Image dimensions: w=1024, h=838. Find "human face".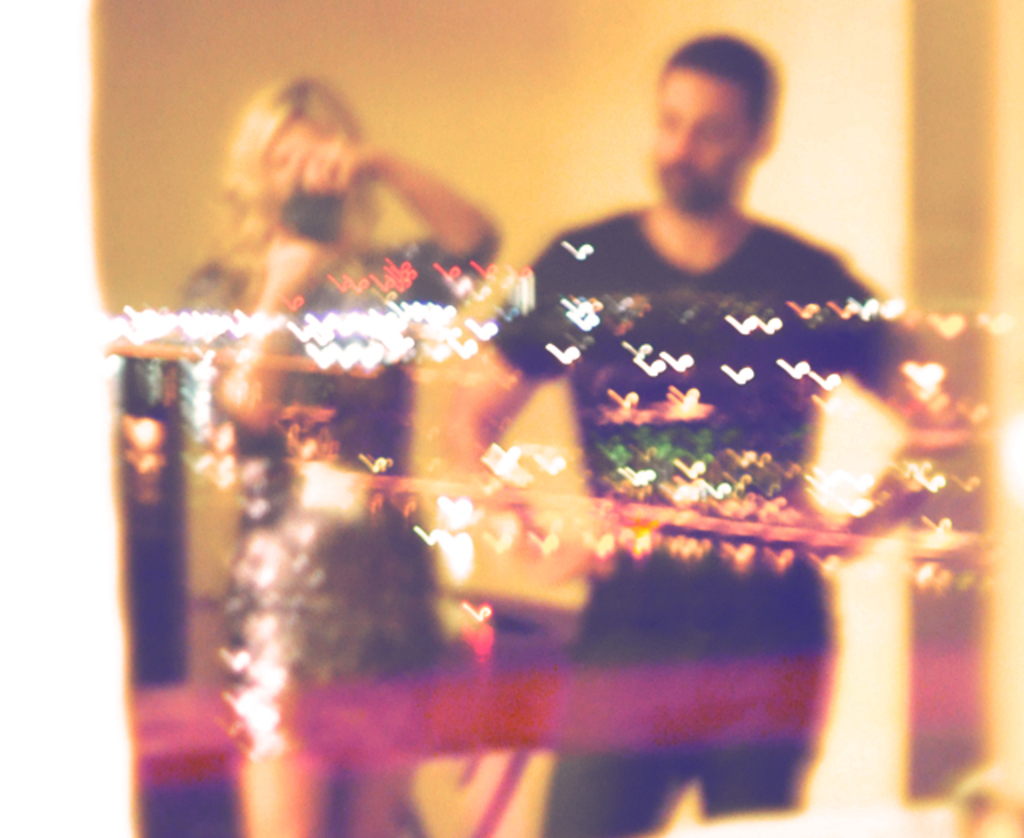
<box>262,112,354,233</box>.
